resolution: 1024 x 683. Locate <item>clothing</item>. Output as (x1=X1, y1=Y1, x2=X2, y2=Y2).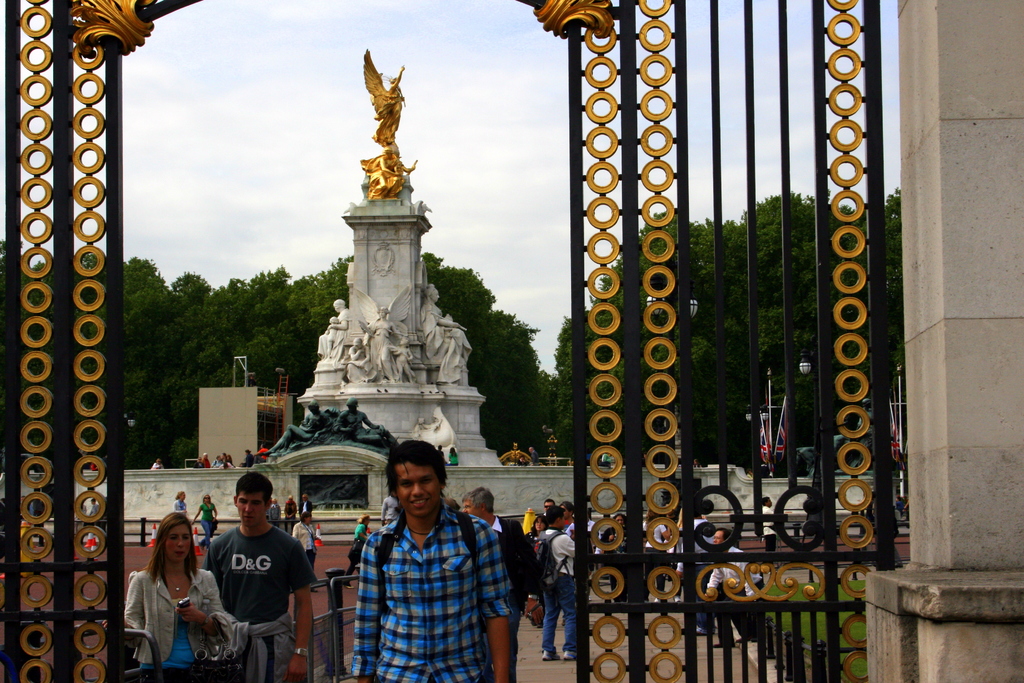
(x1=394, y1=348, x2=415, y2=378).
